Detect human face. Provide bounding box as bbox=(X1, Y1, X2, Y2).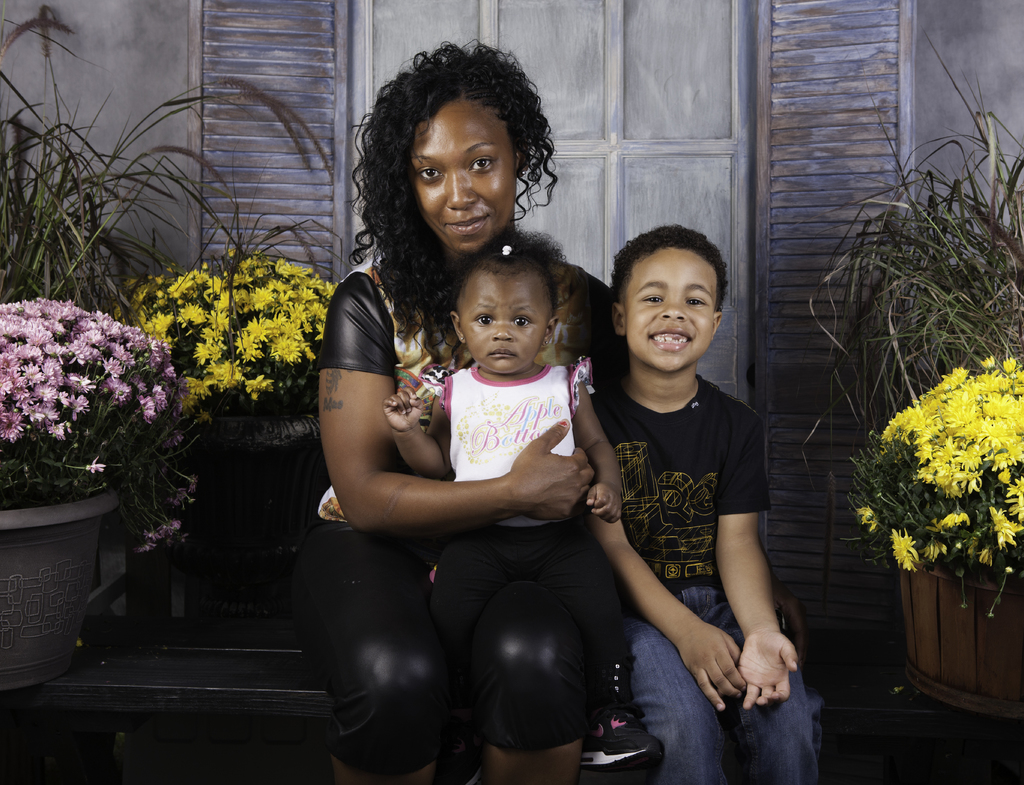
bbox=(460, 269, 552, 372).
